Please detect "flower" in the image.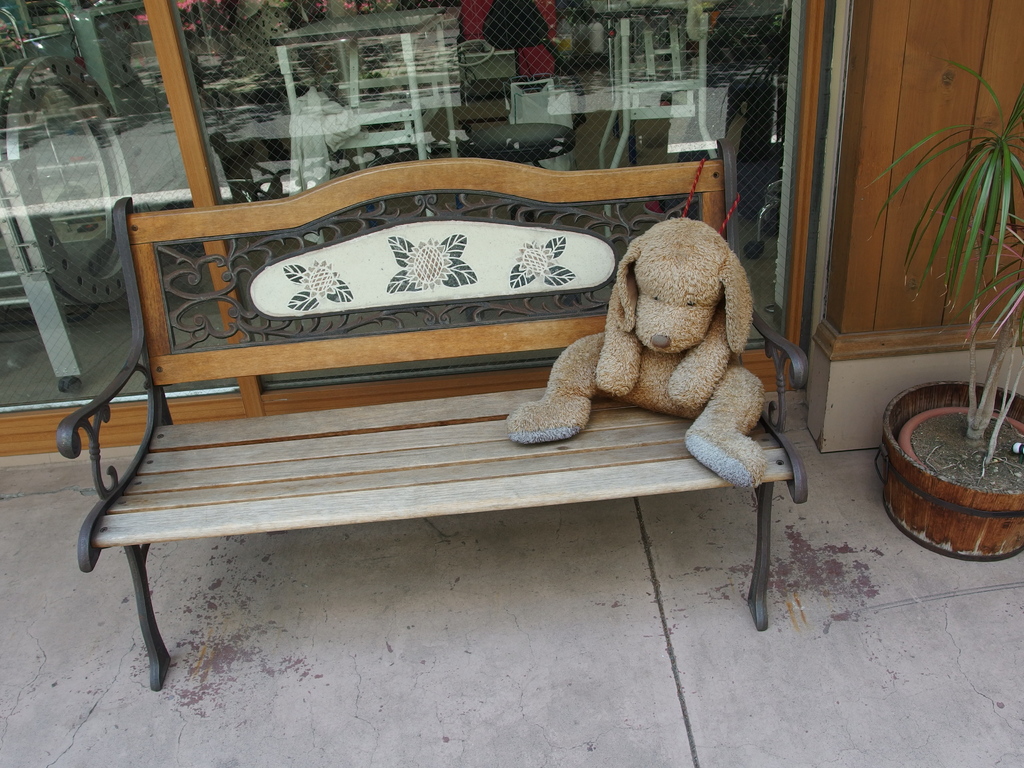
x1=406 y1=238 x2=448 y2=289.
